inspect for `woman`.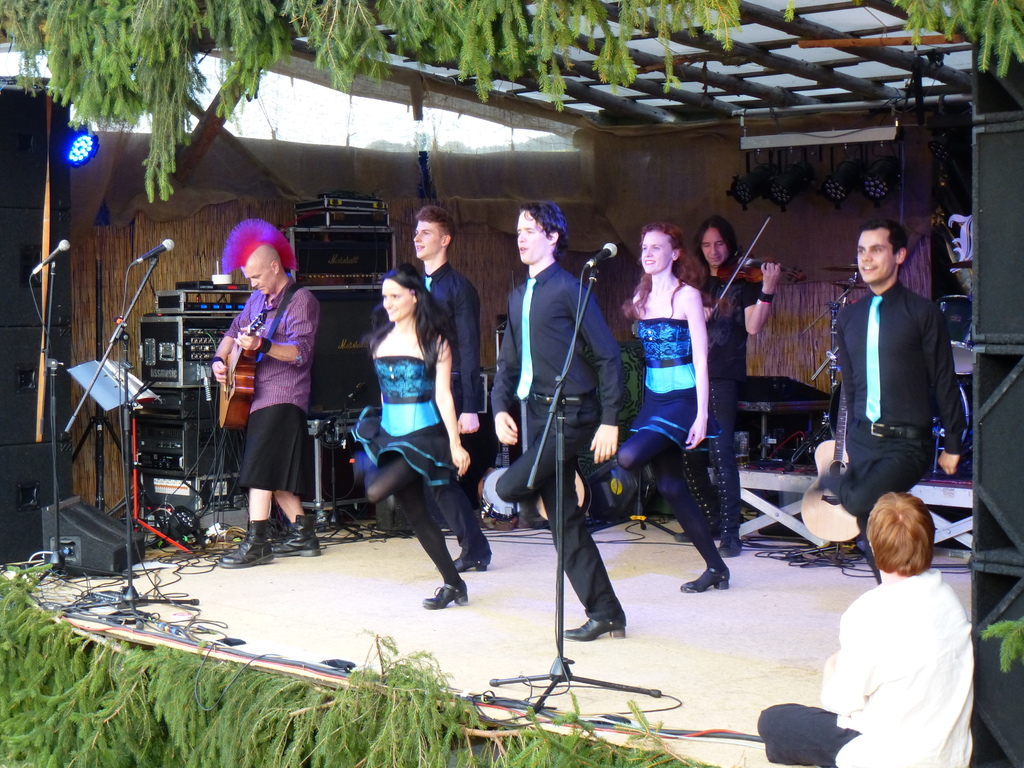
Inspection: locate(609, 214, 723, 598).
